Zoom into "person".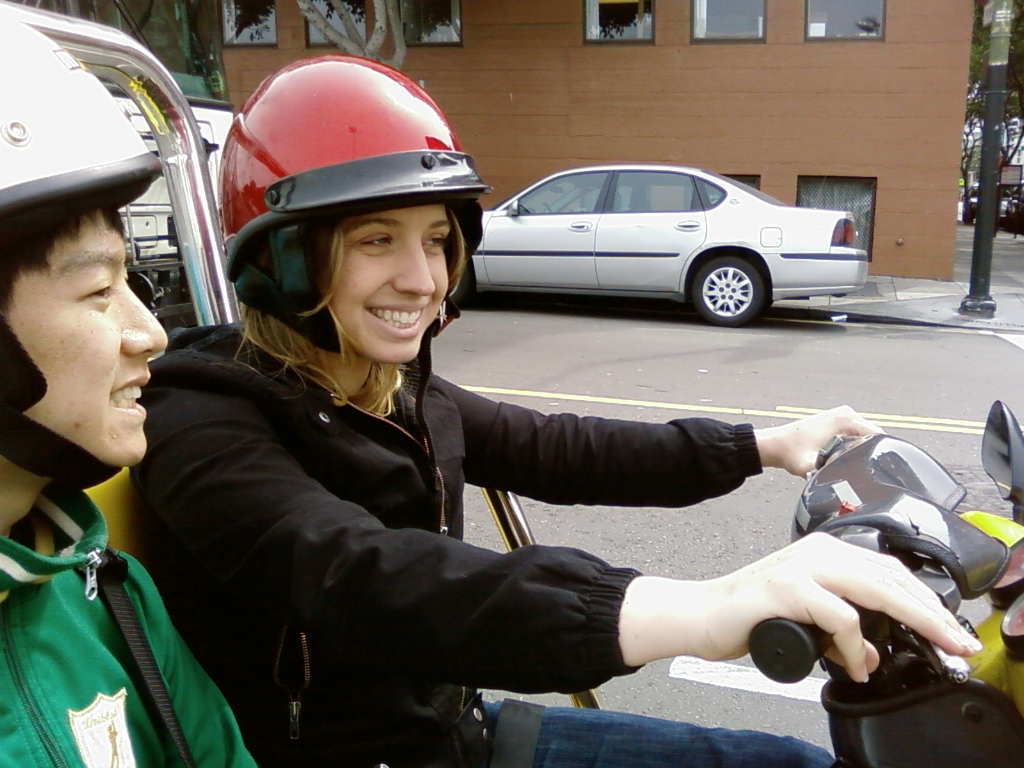
Zoom target: box(0, 15, 261, 767).
